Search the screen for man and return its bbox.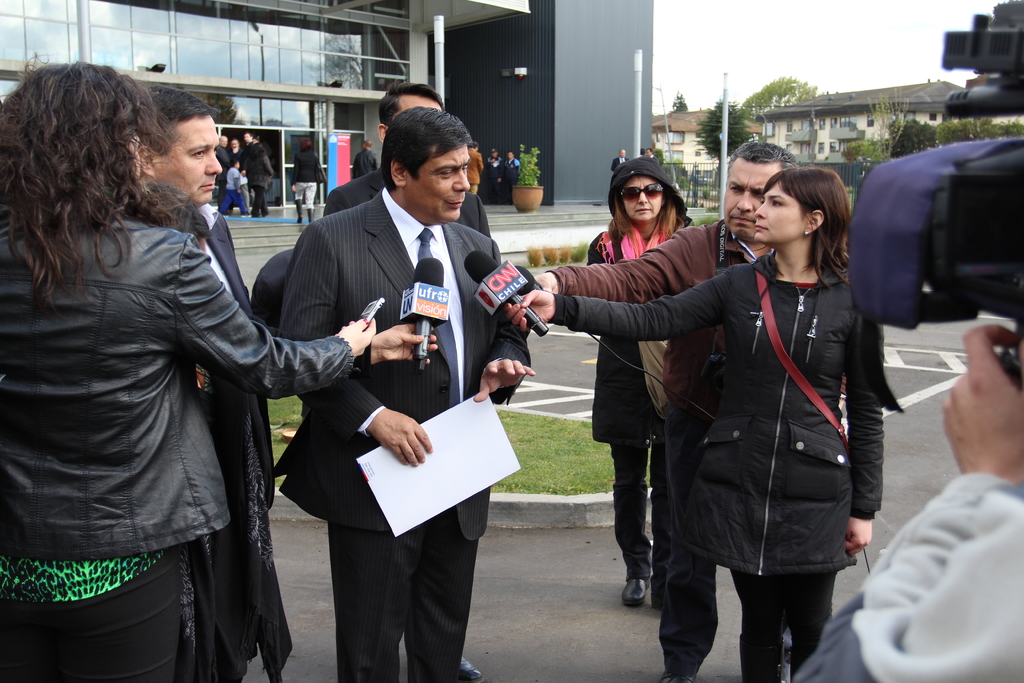
Found: {"left": 508, "top": 138, "right": 805, "bottom": 523}.
